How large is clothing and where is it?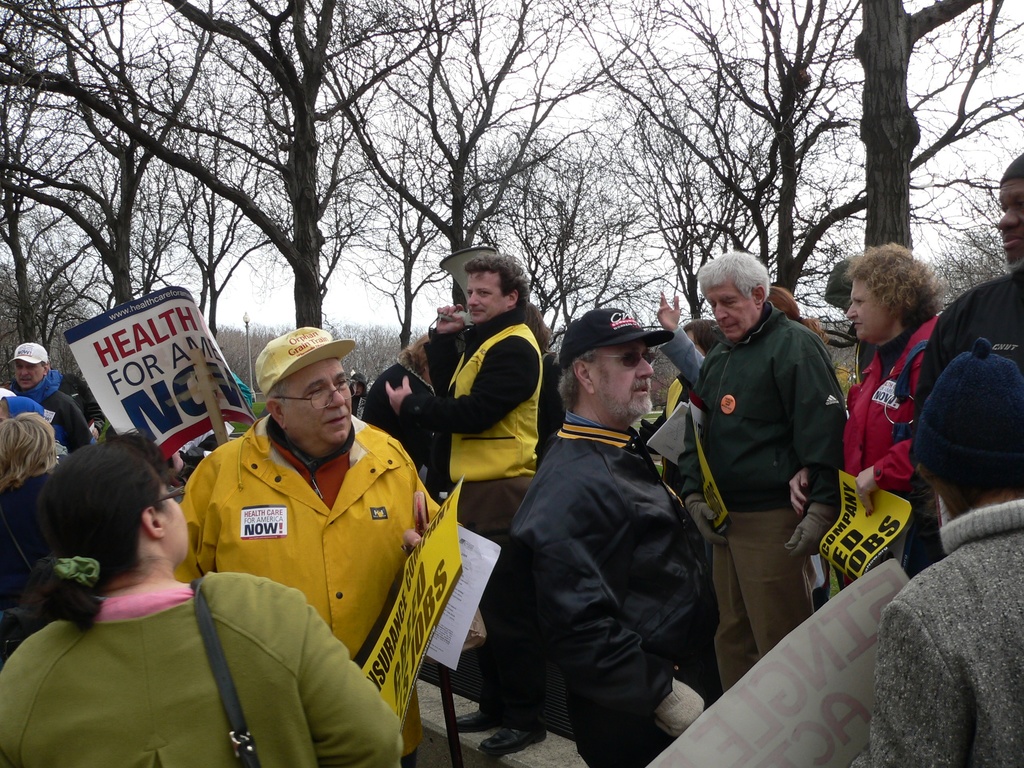
Bounding box: region(429, 307, 565, 547).
